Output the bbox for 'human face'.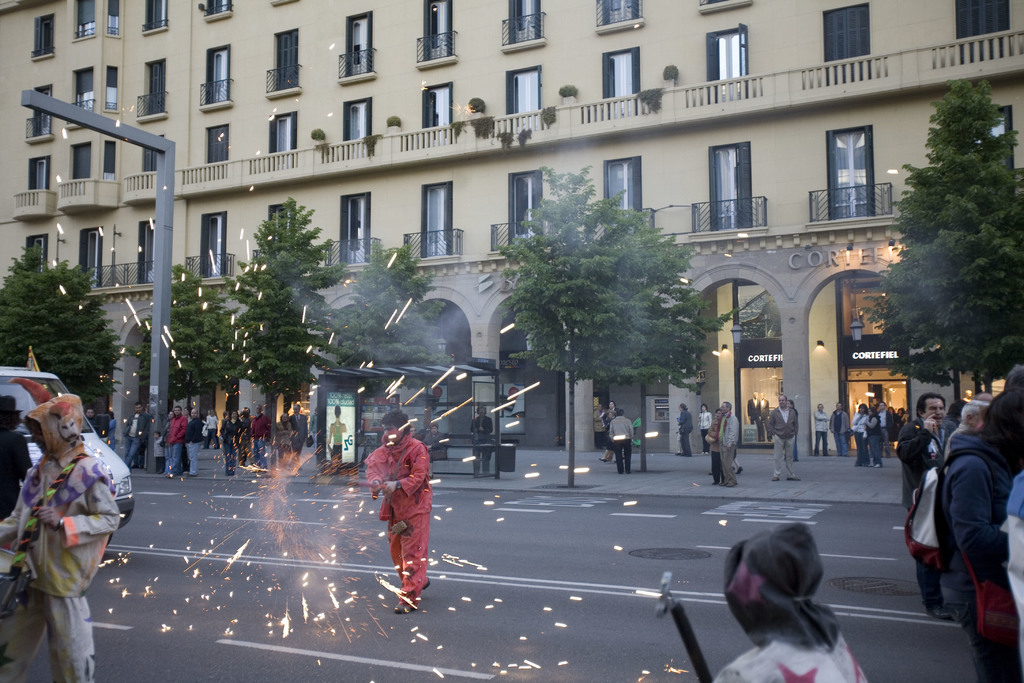
l=190, t=408, r=196, b=416.
